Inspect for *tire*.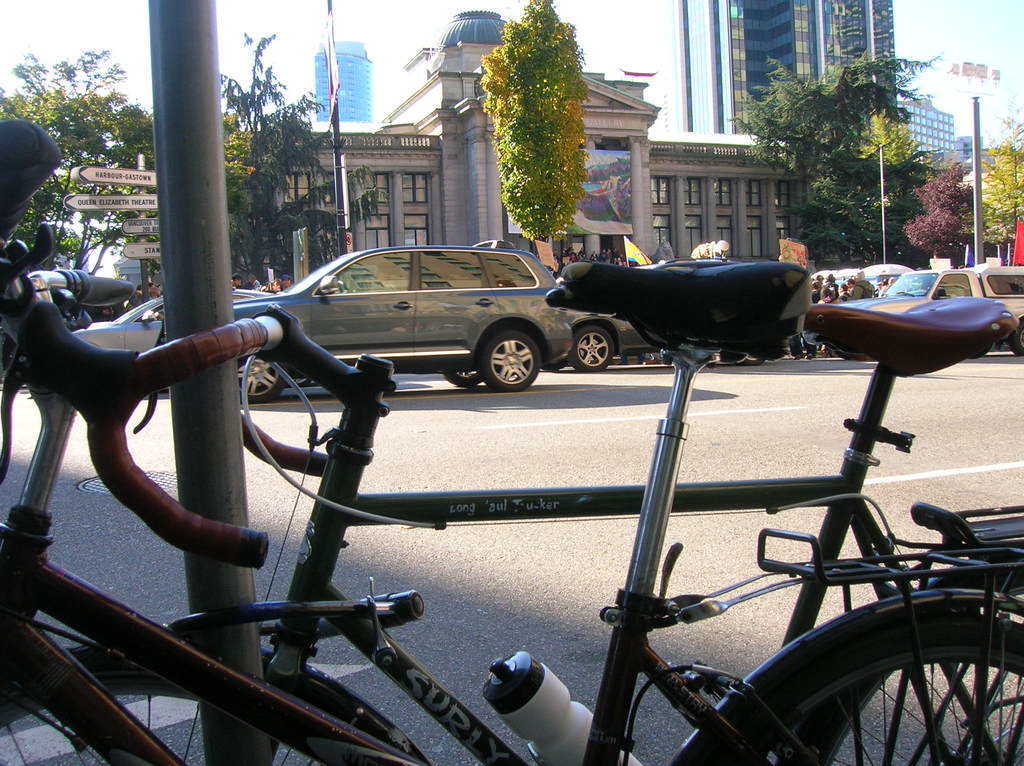
Inspection: box=[481, 331, 545, 394].
